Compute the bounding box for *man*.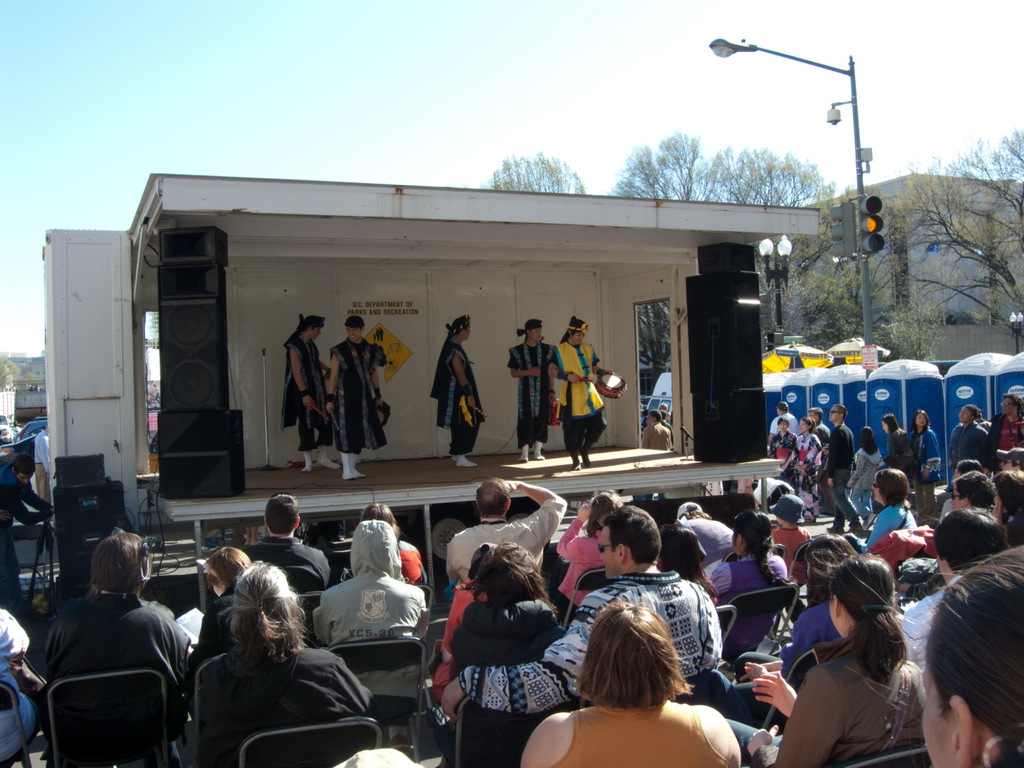
x1=323 y1=315 x2=386 y2=481.
